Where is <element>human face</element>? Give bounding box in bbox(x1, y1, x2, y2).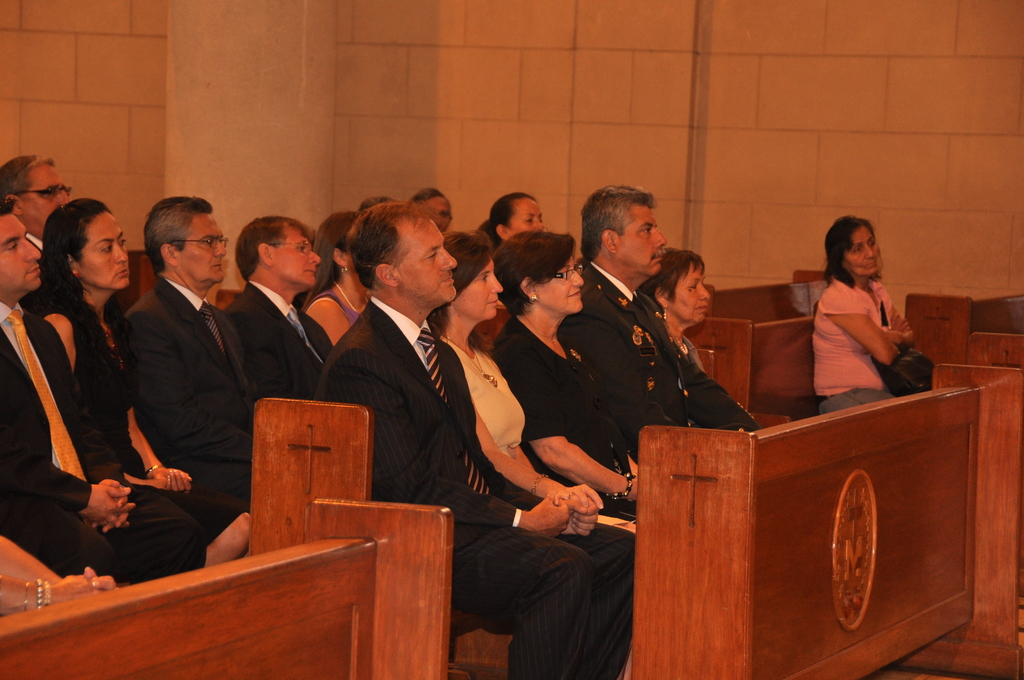
bbox(174, 211, 227, 287).
